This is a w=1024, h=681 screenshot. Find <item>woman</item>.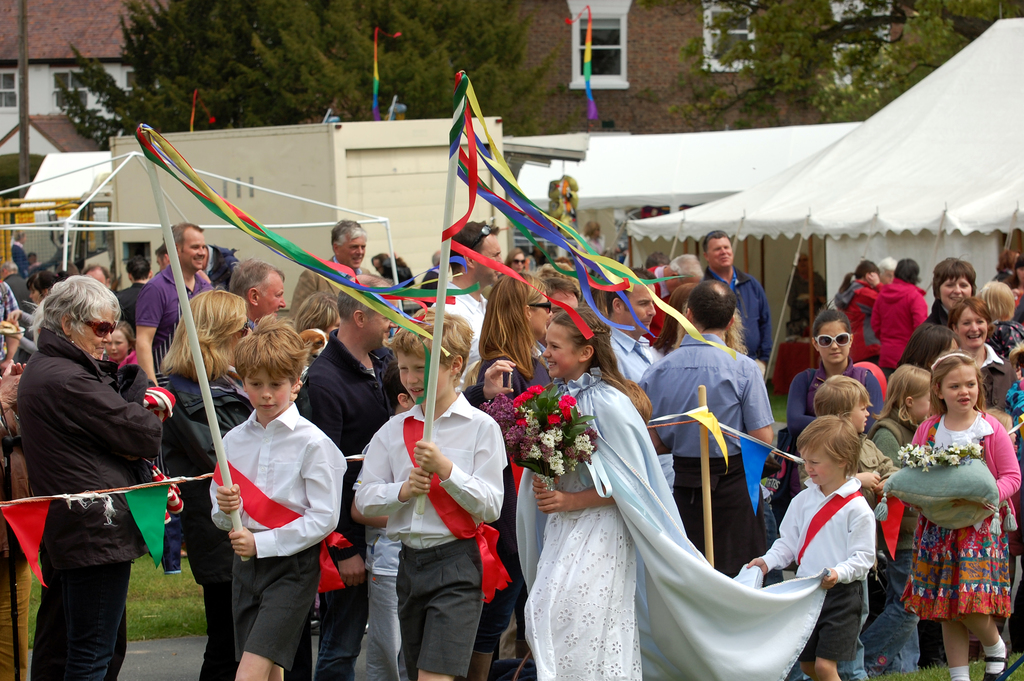
Bounding box: 924/251/982/330.
